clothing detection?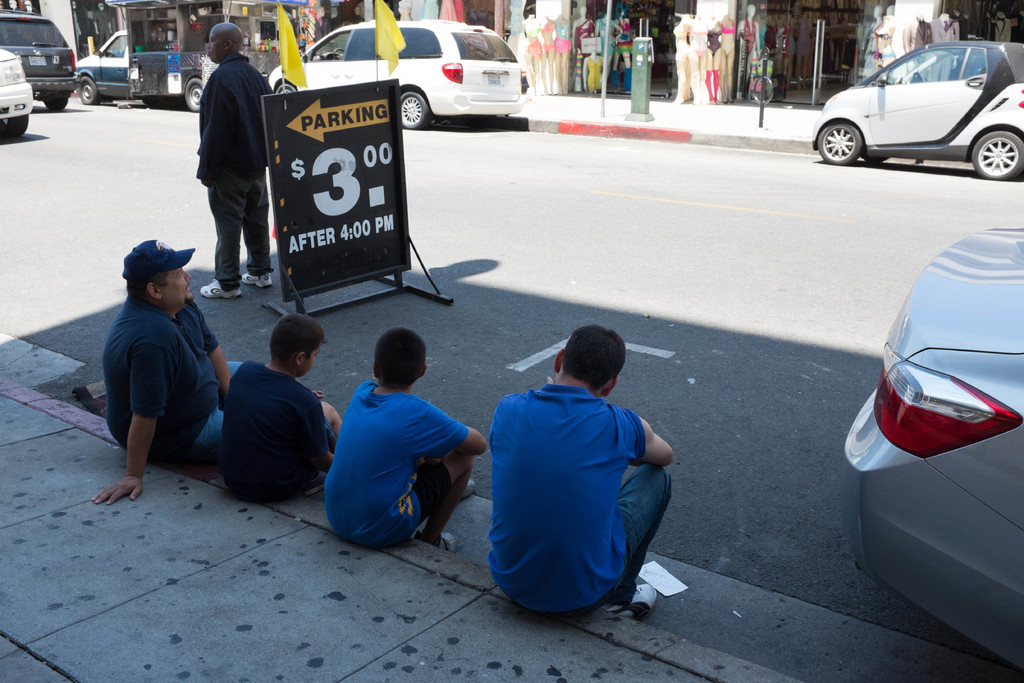
(left=481, top=384, right=673, bottom=624)
